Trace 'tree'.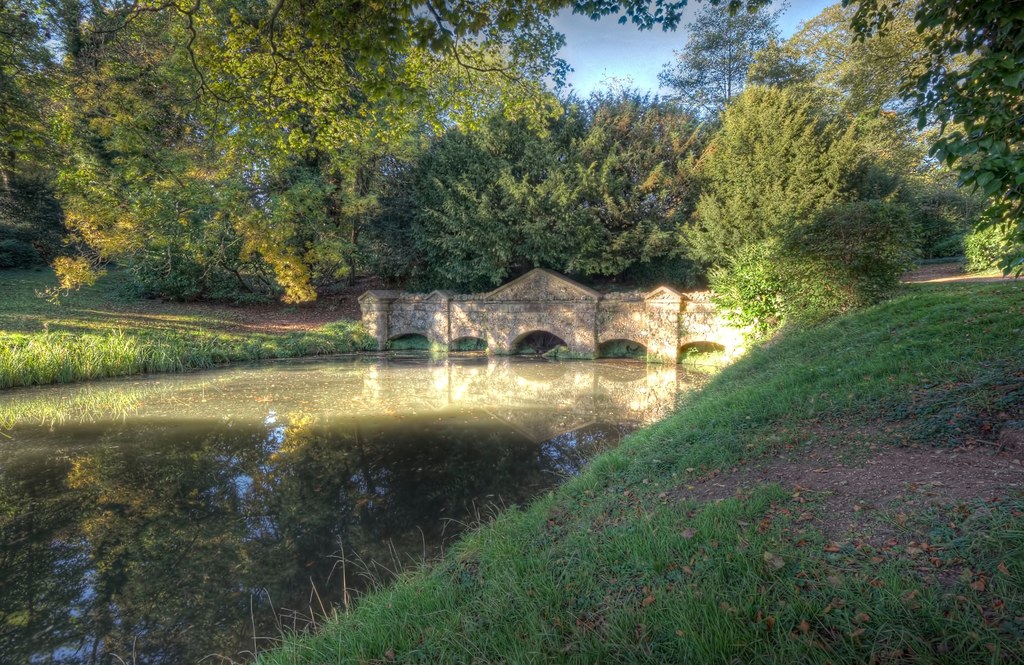
Traced to left=692, top=77, right=911, bottom=332.
